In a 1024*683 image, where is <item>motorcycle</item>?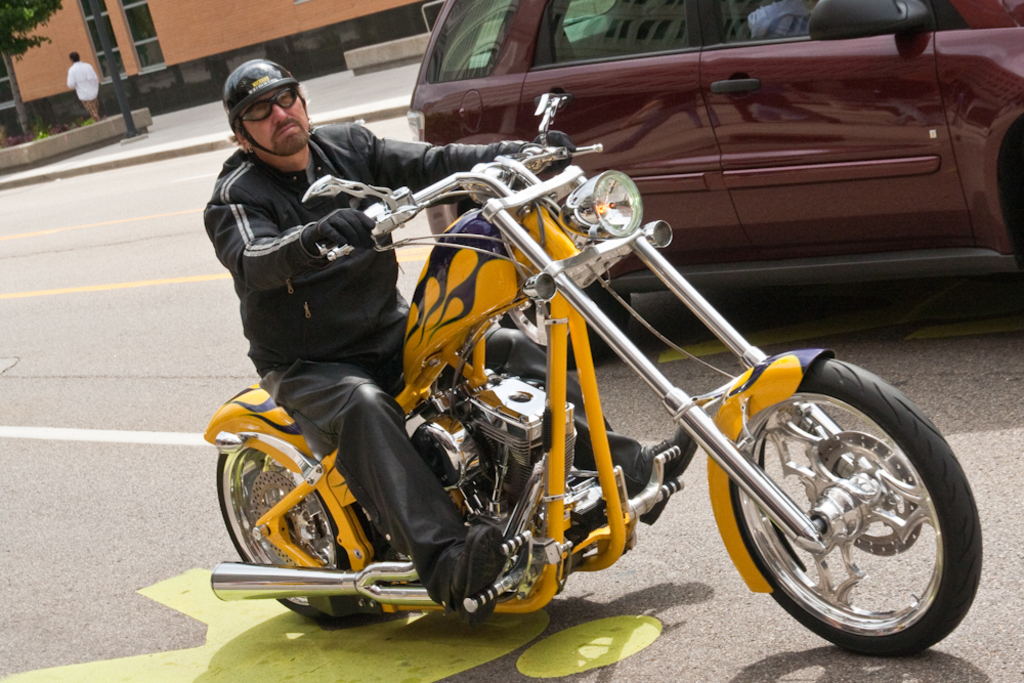
[206,82,982,658].
